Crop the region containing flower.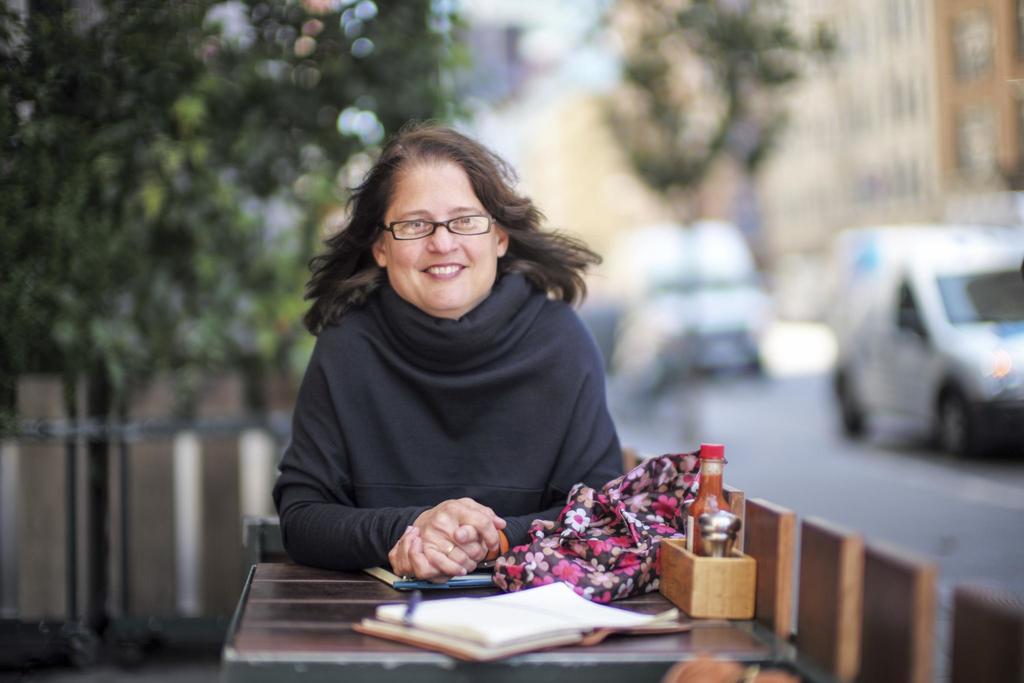
Crop region: [left=564, top=509, right=589, bottom=533].
